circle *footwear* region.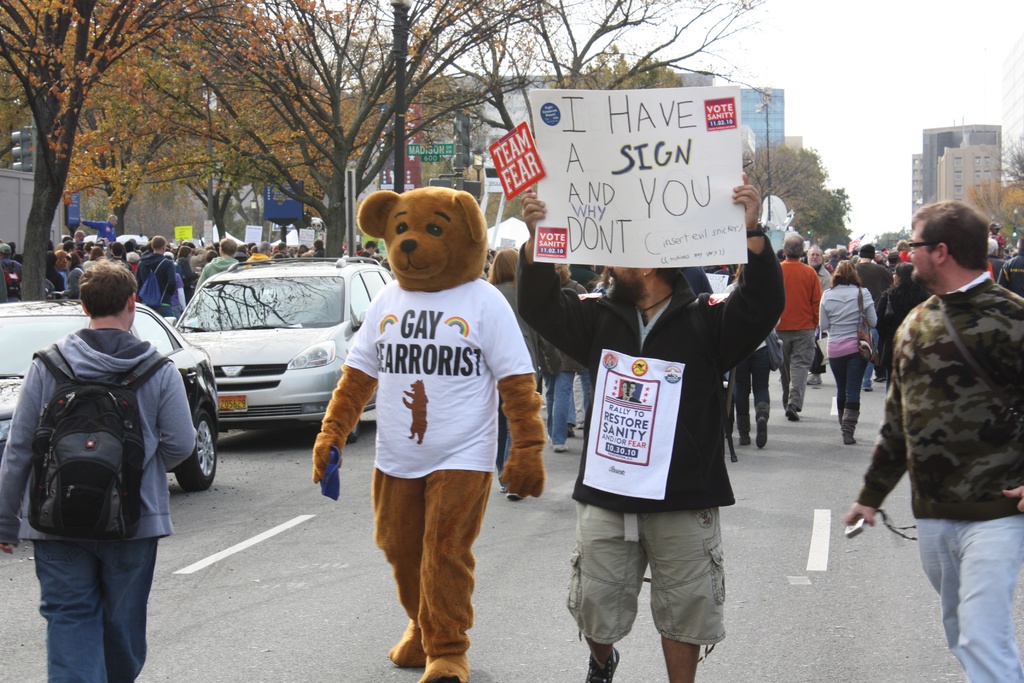
Region: region(806, 368, 826, 389).
